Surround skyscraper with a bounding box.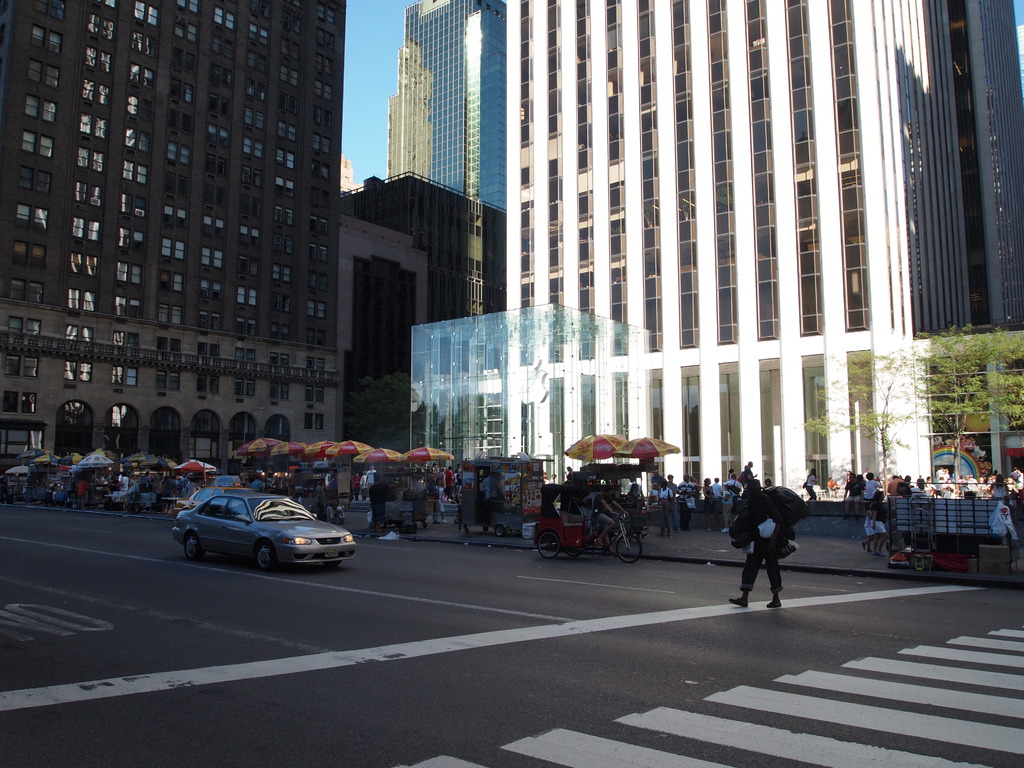
[376, 0, 501, 218].
